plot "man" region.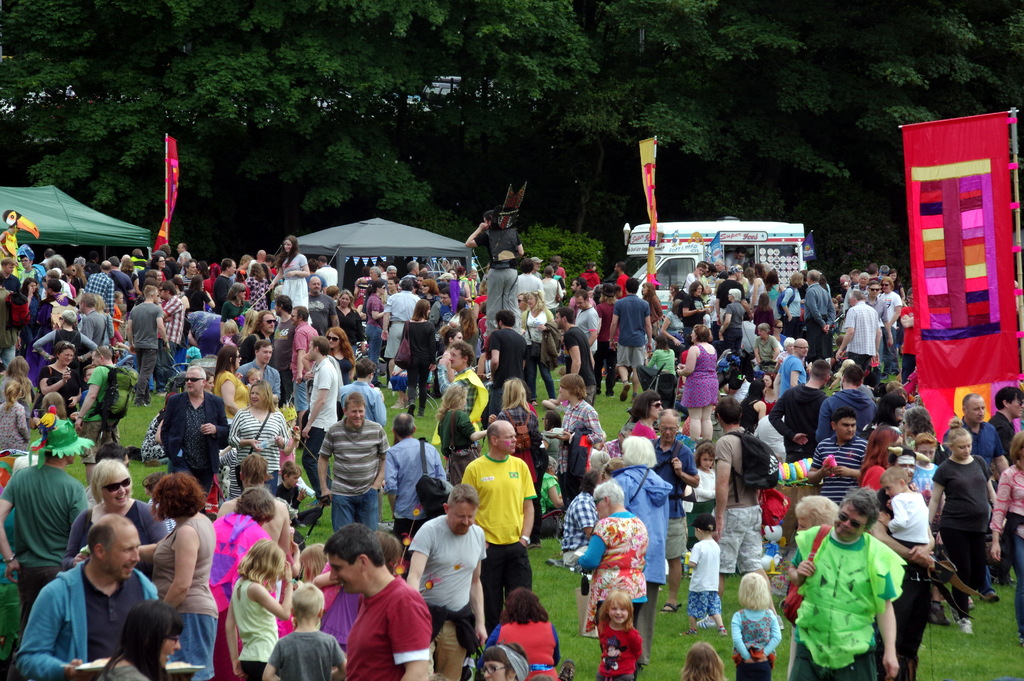
Plotted at Rect(13, 514, 161, 678).
